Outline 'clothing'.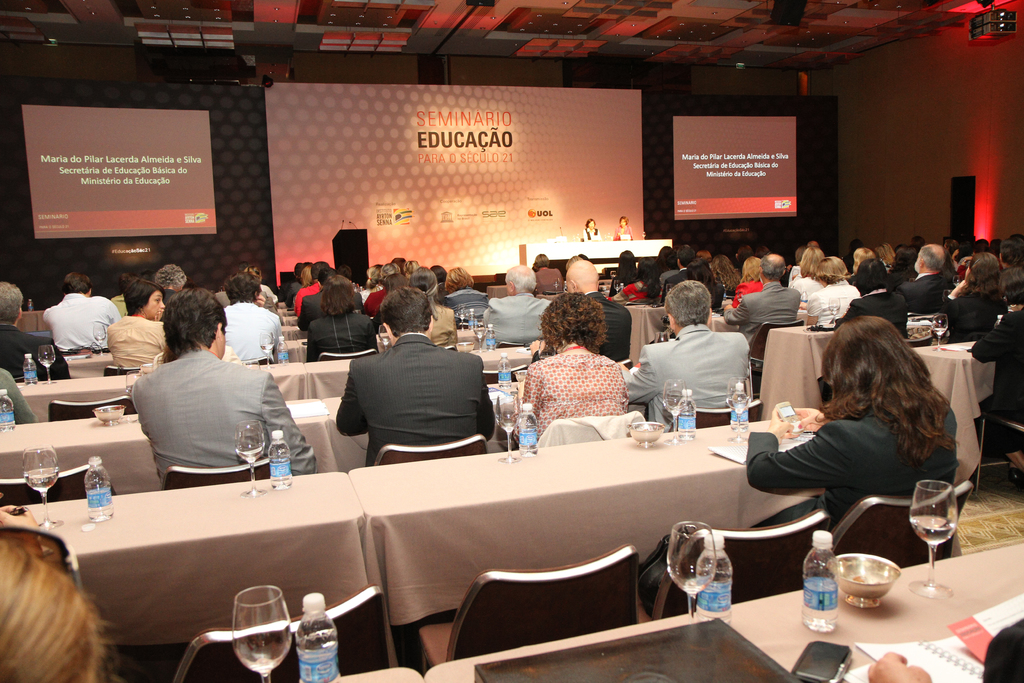
Outline: 0/325/68/383.
